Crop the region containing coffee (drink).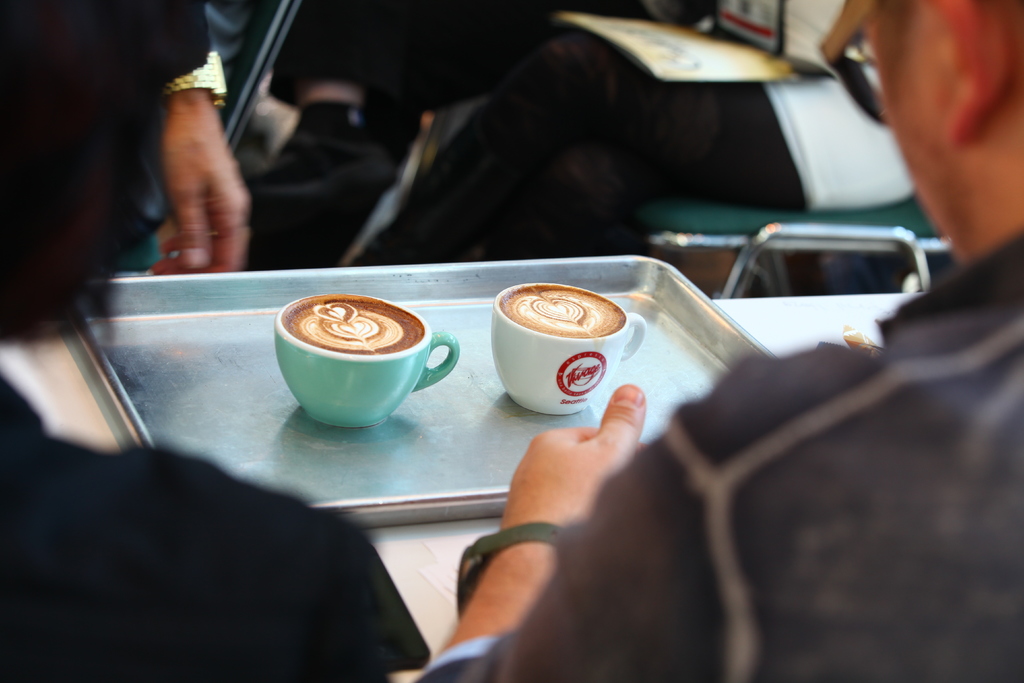
Crop region: 494, 278, 625, 343.
